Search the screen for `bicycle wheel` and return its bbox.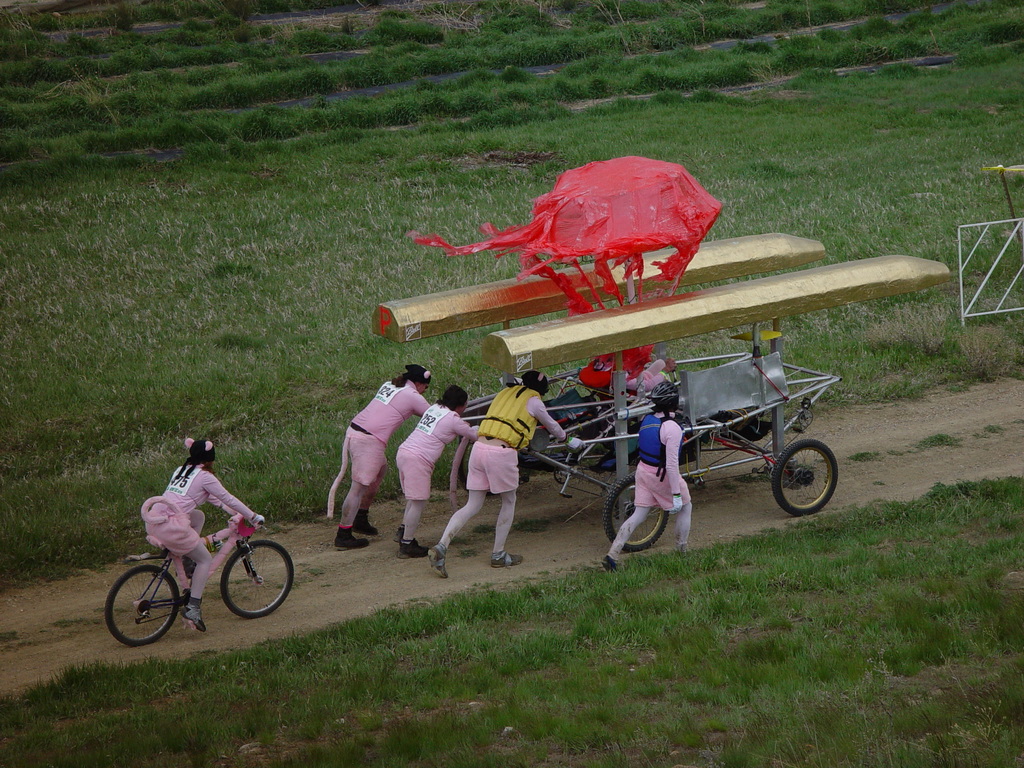
Found: [219, 534, 293, 618].
